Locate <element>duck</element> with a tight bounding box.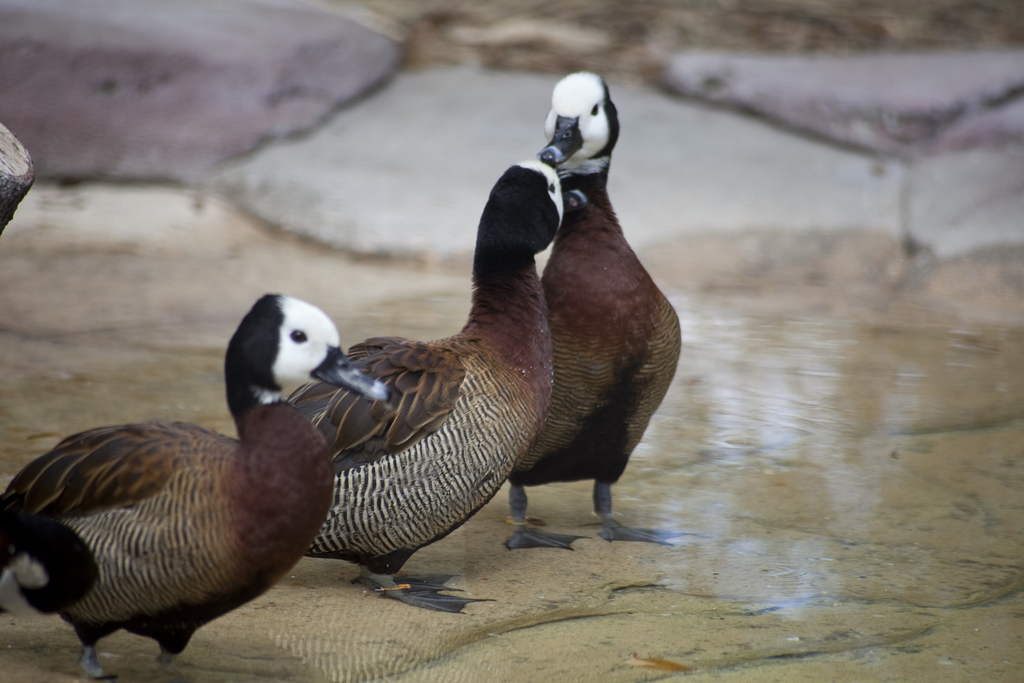
x1=173 y1=95 x2=608 y2=639.
